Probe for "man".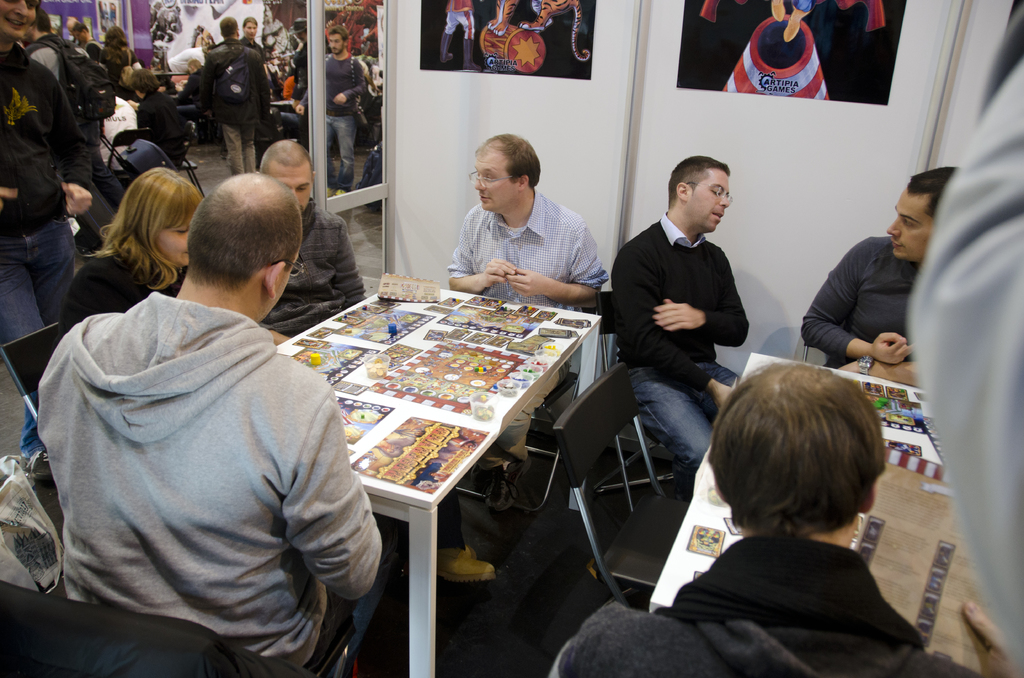
Probe result: bbox(257, 138, 499, 583).
